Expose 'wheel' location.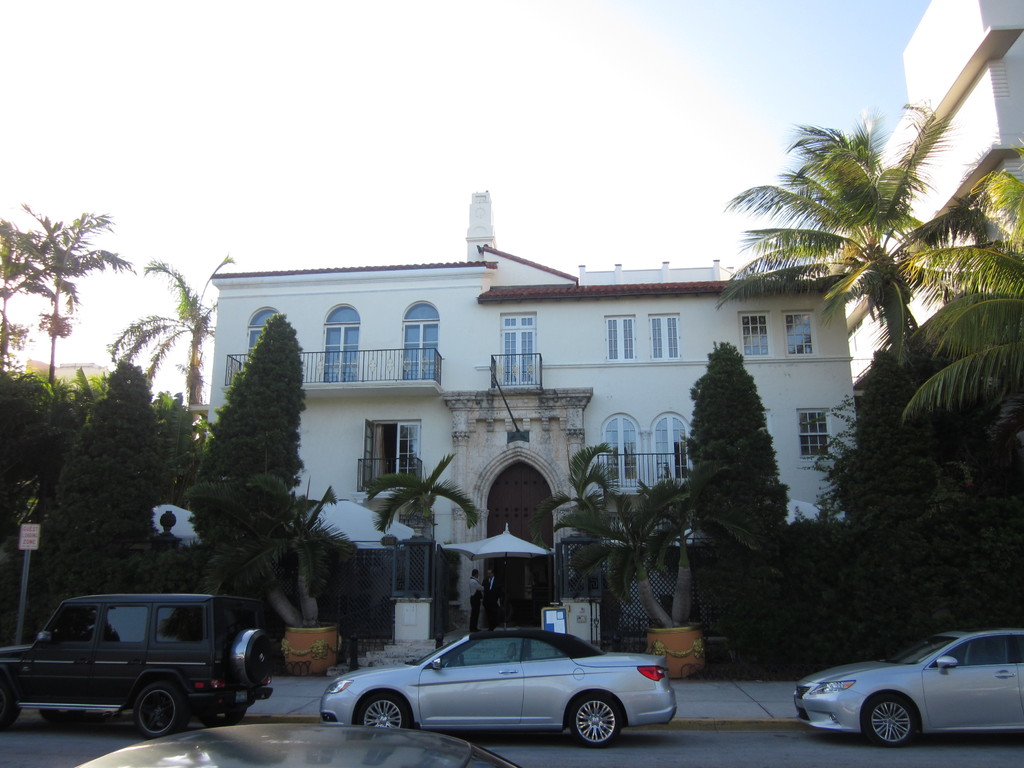
Exposed at Rect(568, 688, 624, 744).
